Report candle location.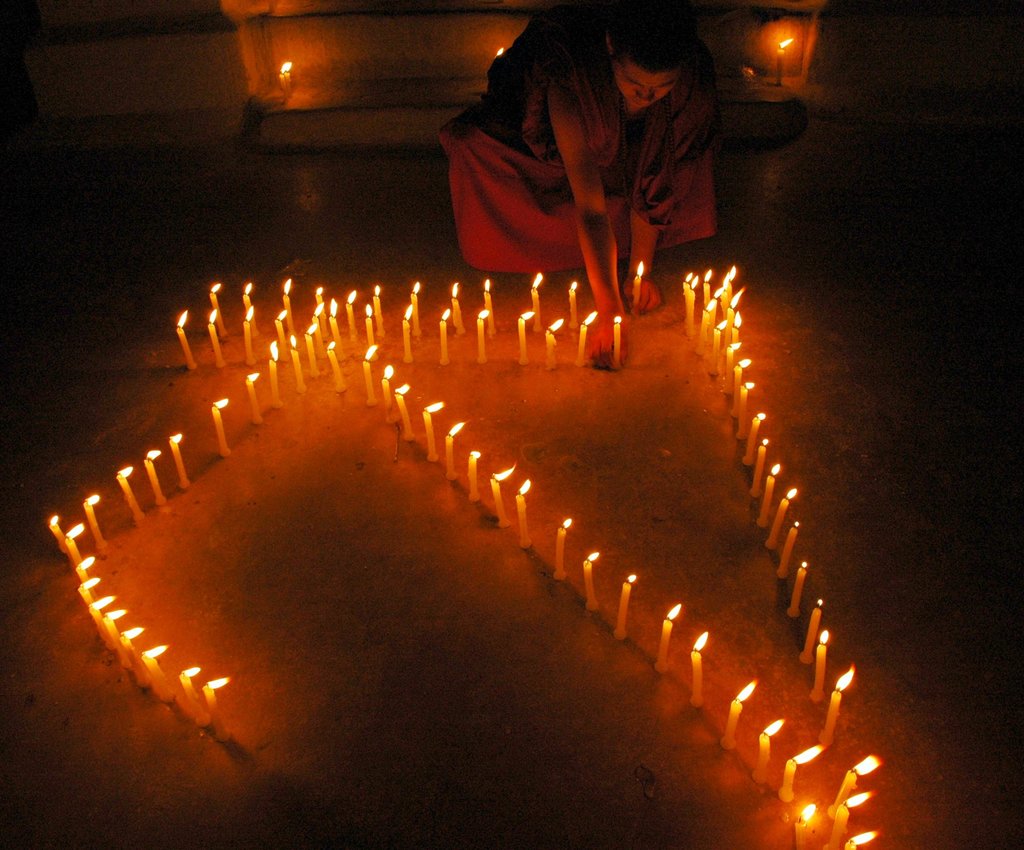
Report: left=437, top=309, right=450, bottom=362.
